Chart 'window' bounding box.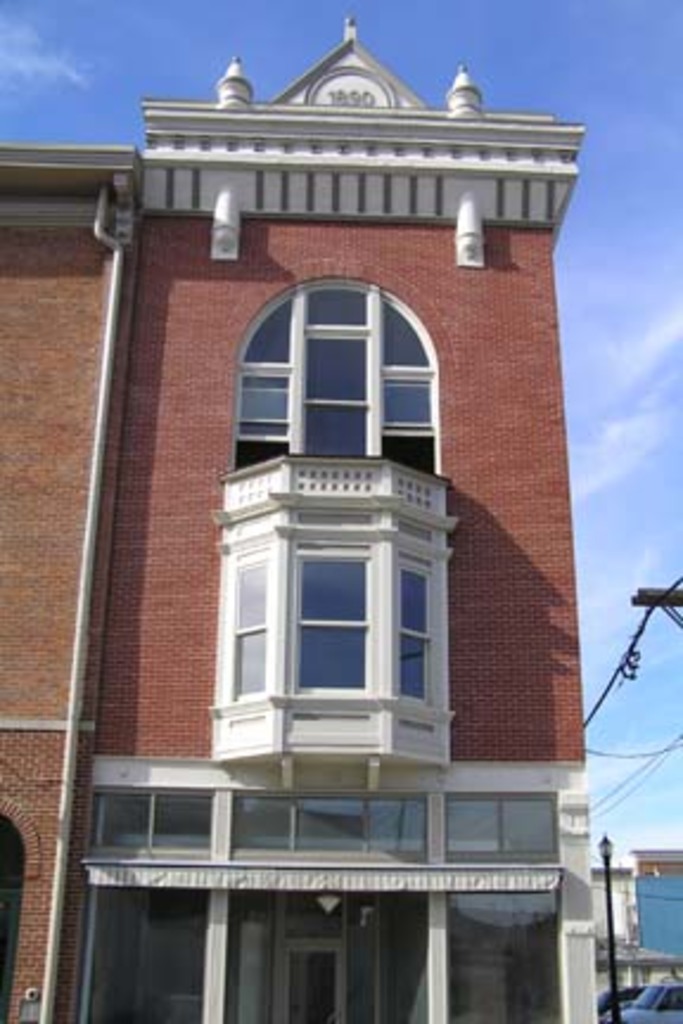
Charted: crop(235, 792, 429, 856).
